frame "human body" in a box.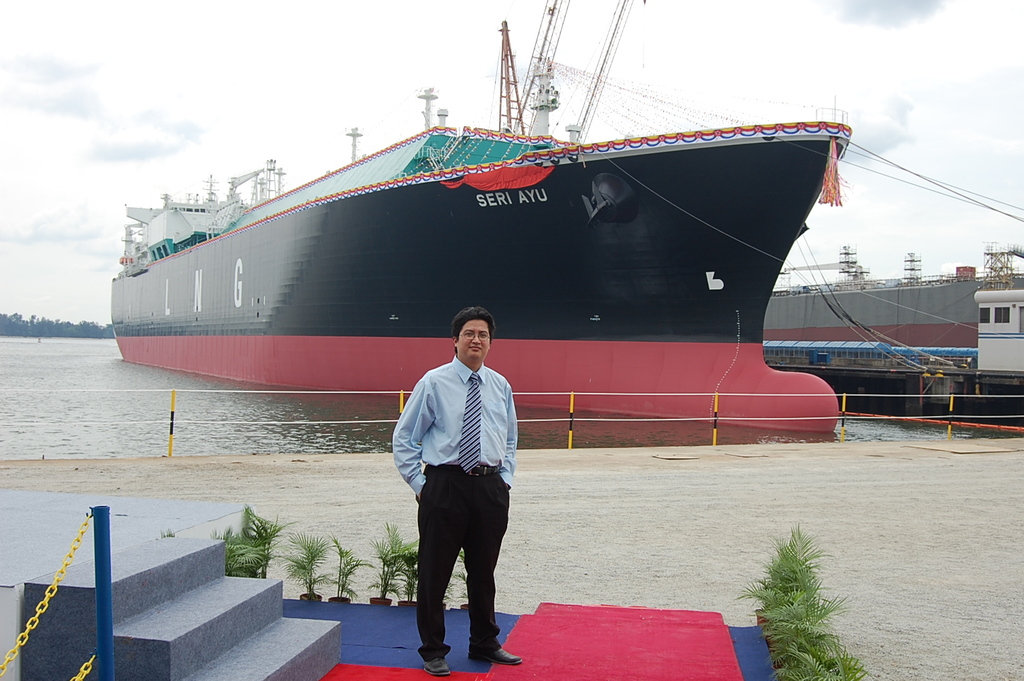
left=389, top=305, right=519, bottom=680.
